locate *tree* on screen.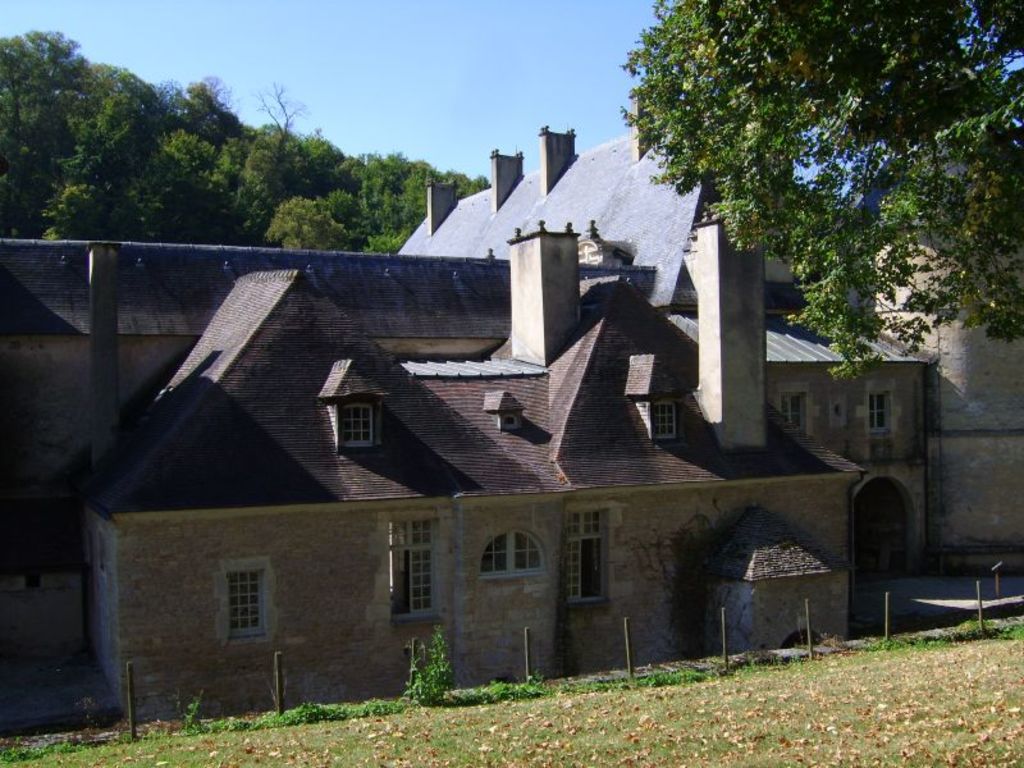
On screen at region(0, 27, 507, 233).
